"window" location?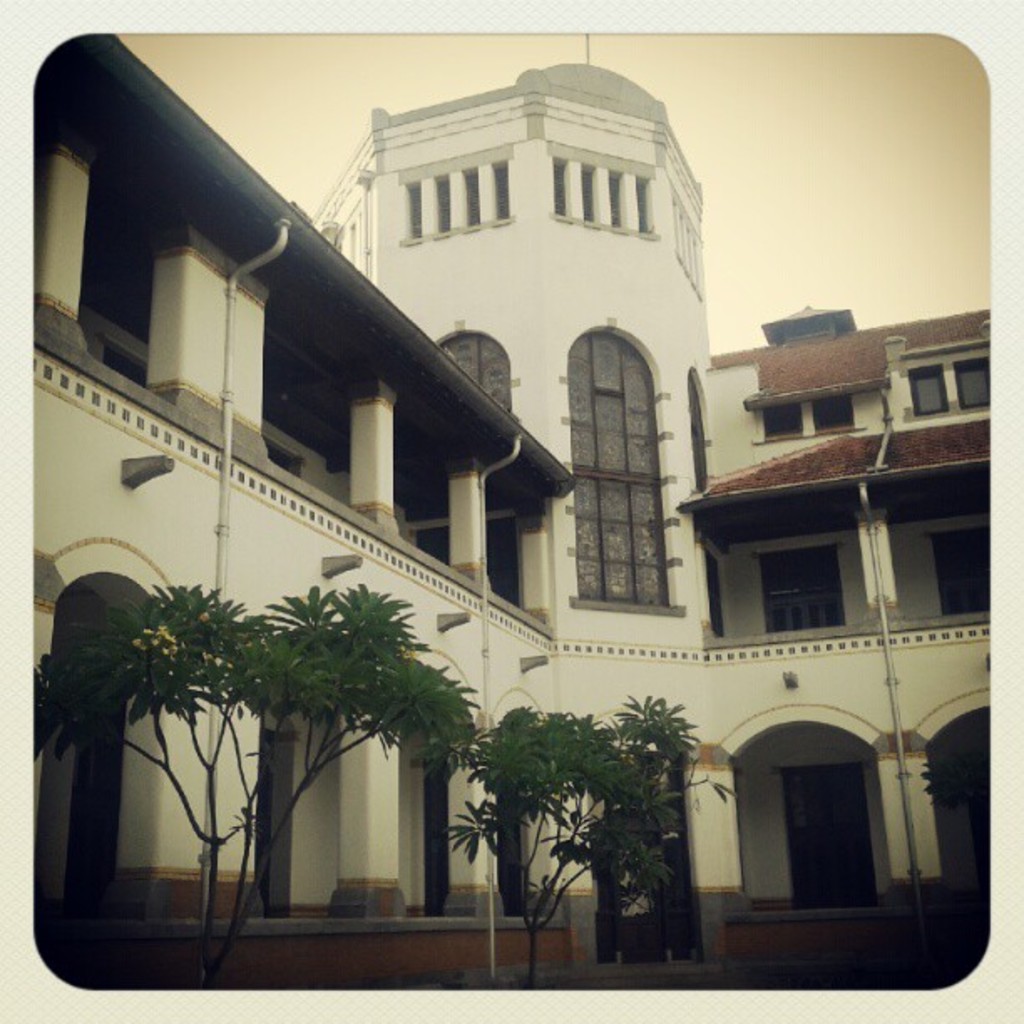
[x1=924, y1=520, x2=989, y2=617]
